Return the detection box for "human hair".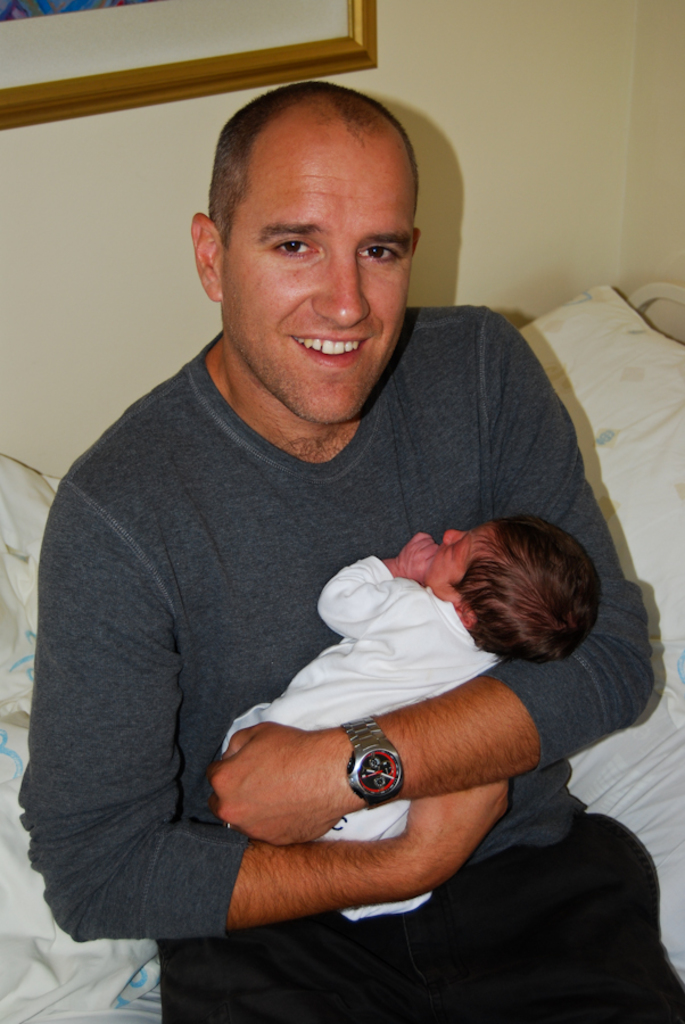
{"left": 214, "top": 57, "right": 431, "bottom": 337}.
